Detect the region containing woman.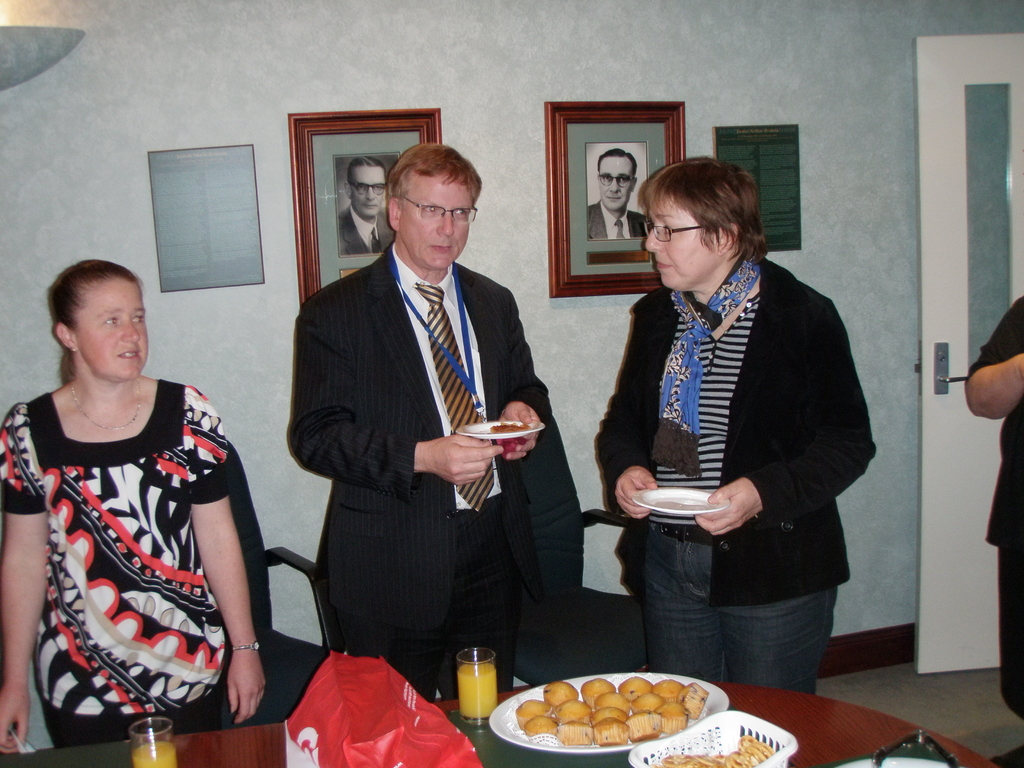
bbox(1, 240, 278, 757).
